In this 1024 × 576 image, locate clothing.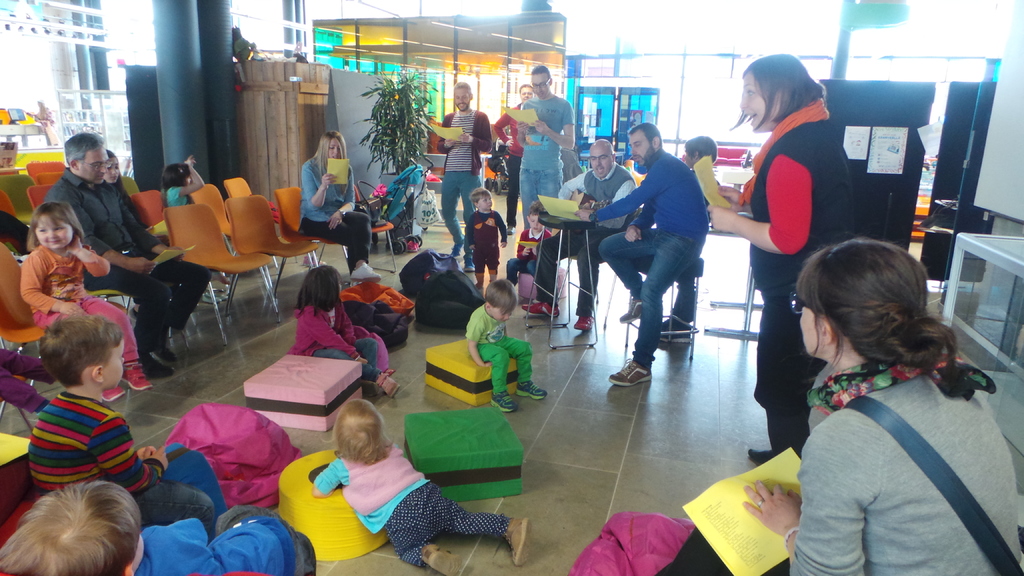
Bounding box: 43, 163, 214, 344.
